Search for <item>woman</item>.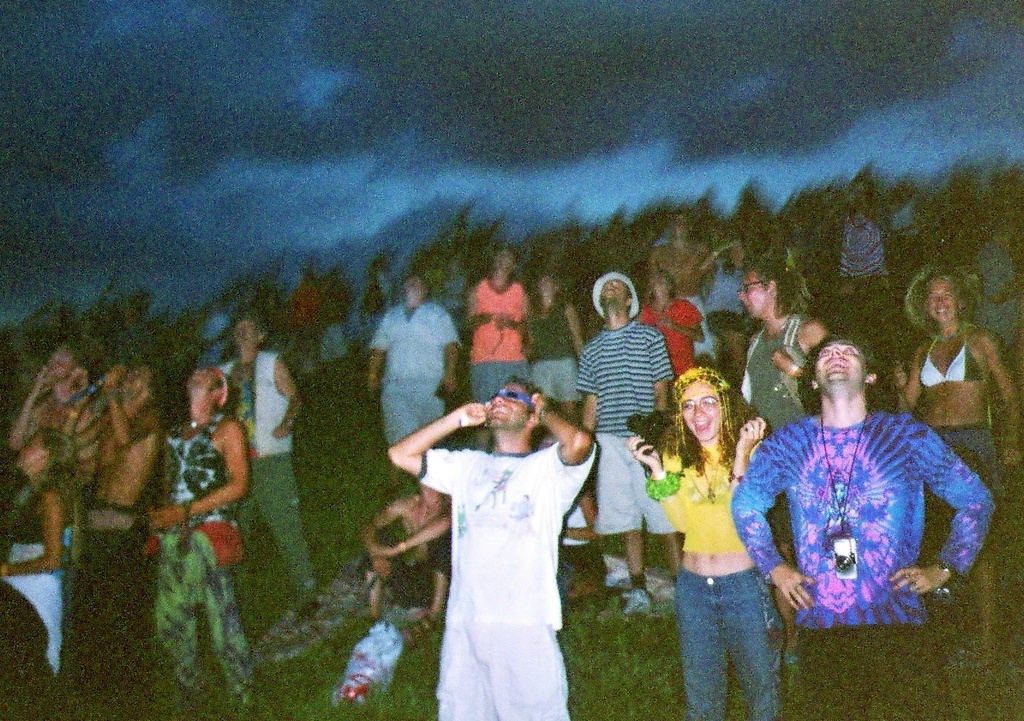
Found at [894, 263, 1023, 665].
